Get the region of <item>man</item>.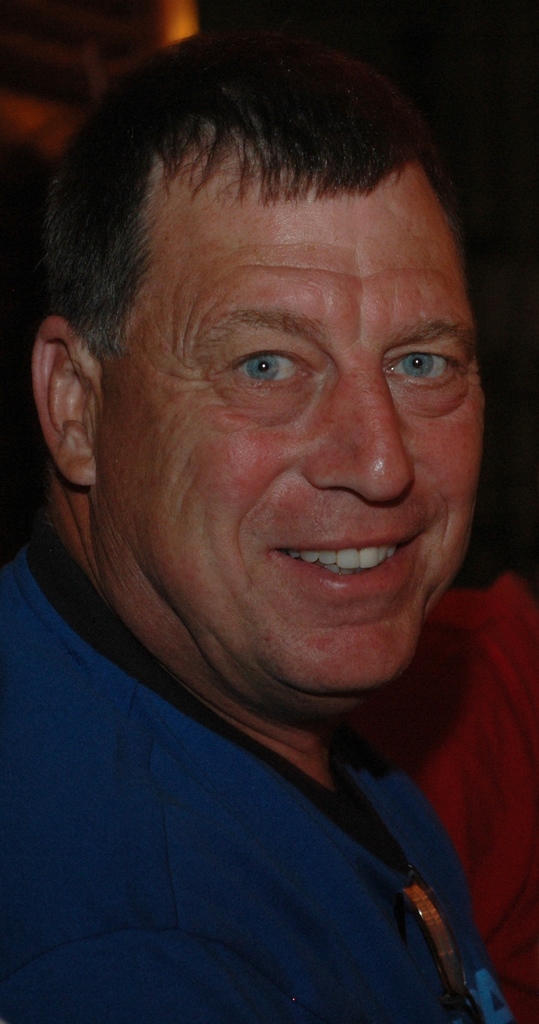
(0, 56, 538, 909).
